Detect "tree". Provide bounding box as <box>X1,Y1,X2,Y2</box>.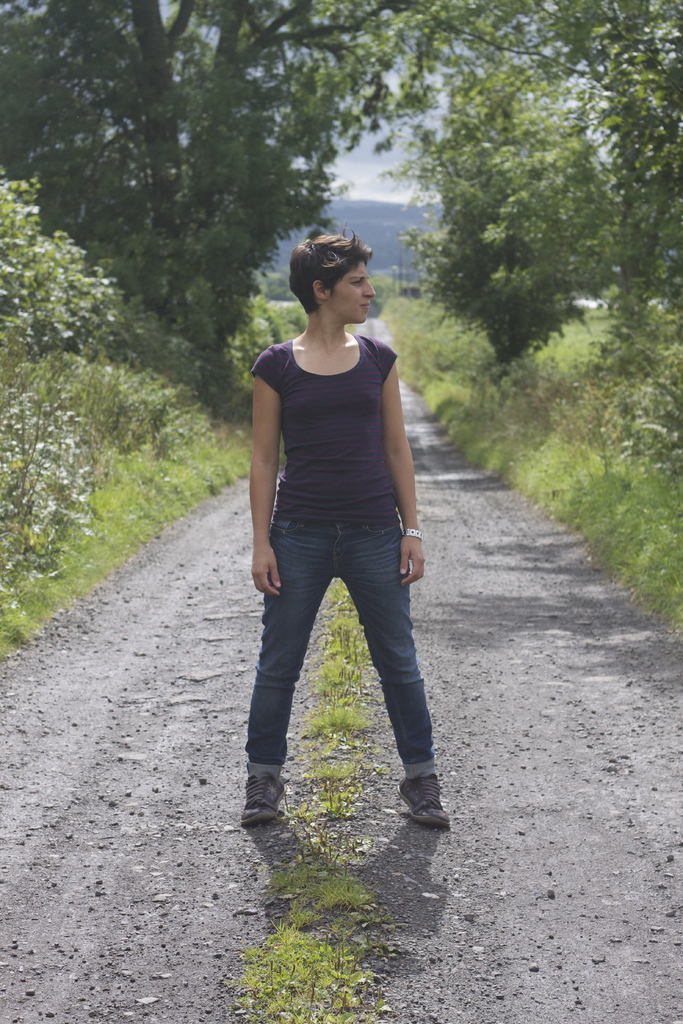
<box>403,78,628,386</box>.
